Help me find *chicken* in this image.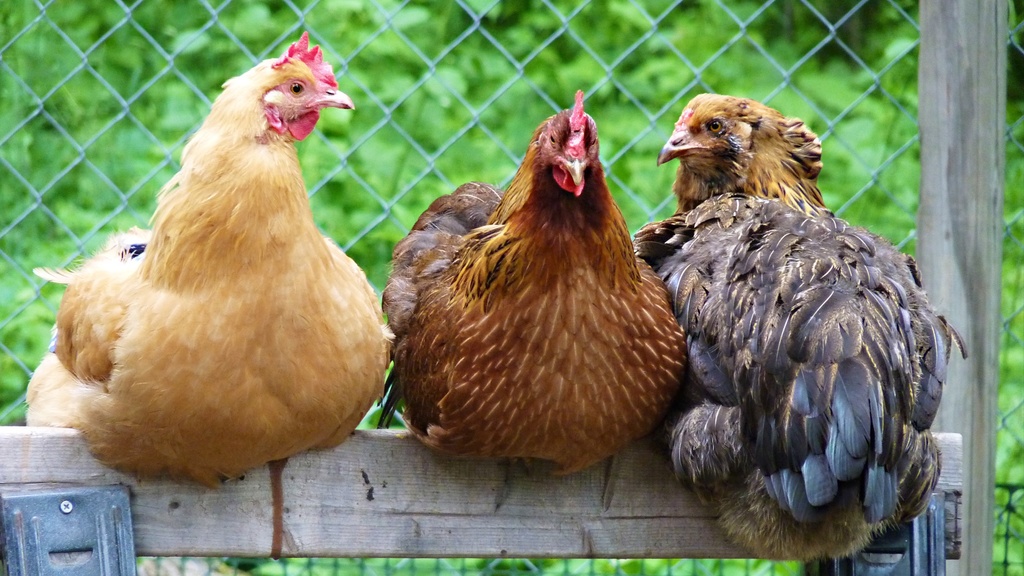
Found it: <box>630,90,973,575</box>.
